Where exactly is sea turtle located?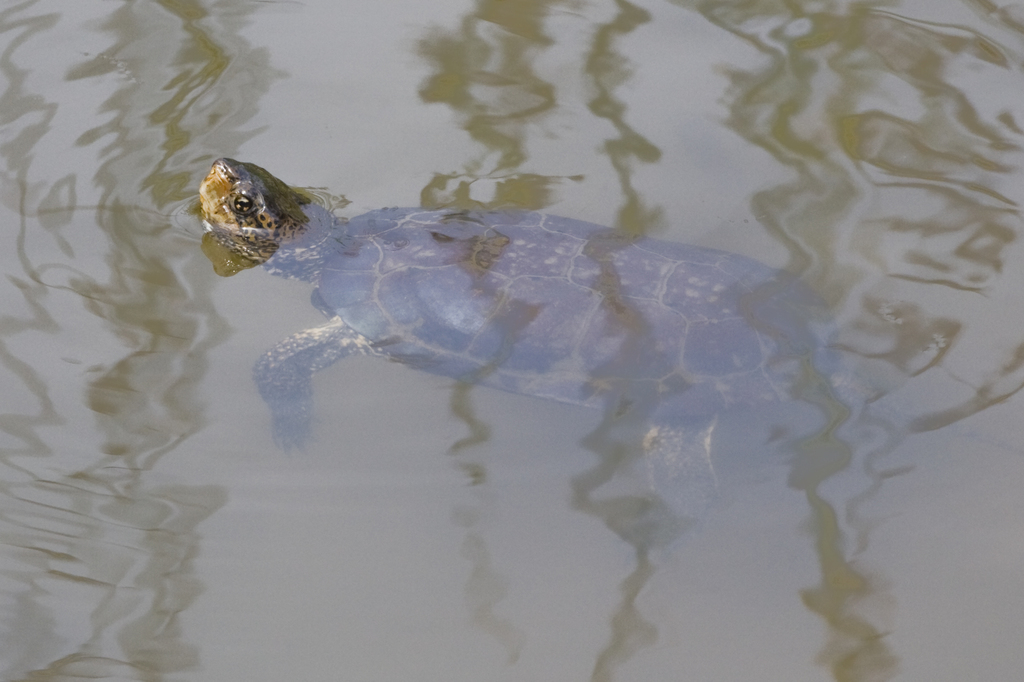
Its bounding box is detection(182, 150, 867, 524).
